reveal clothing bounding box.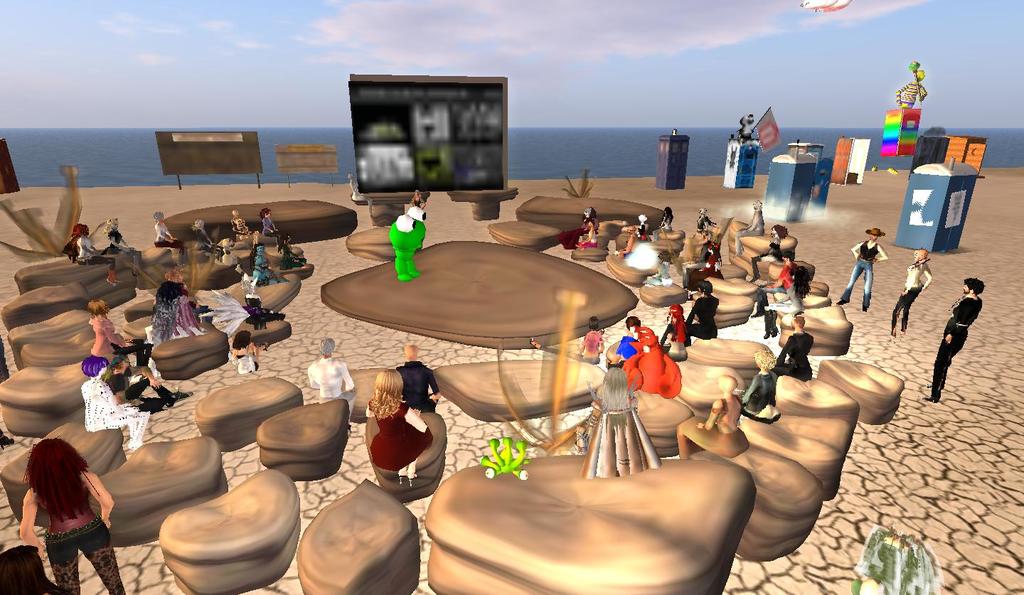
Revealed: 279, 245, 304, 267.
